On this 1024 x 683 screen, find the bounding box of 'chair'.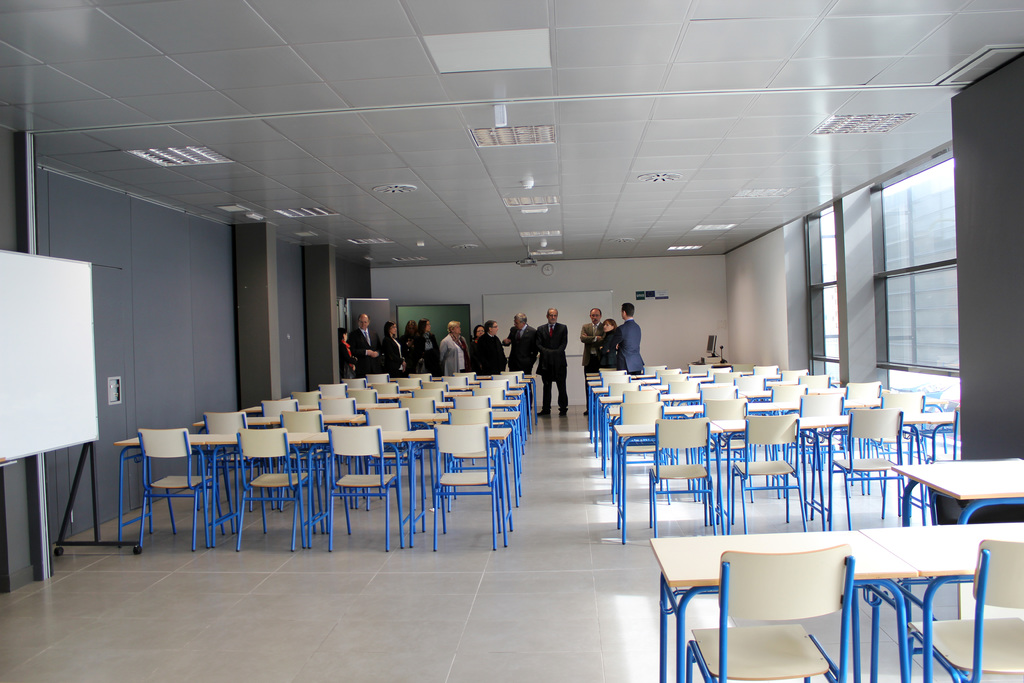
Bounding box: detection(600, 364, 659, 397).
